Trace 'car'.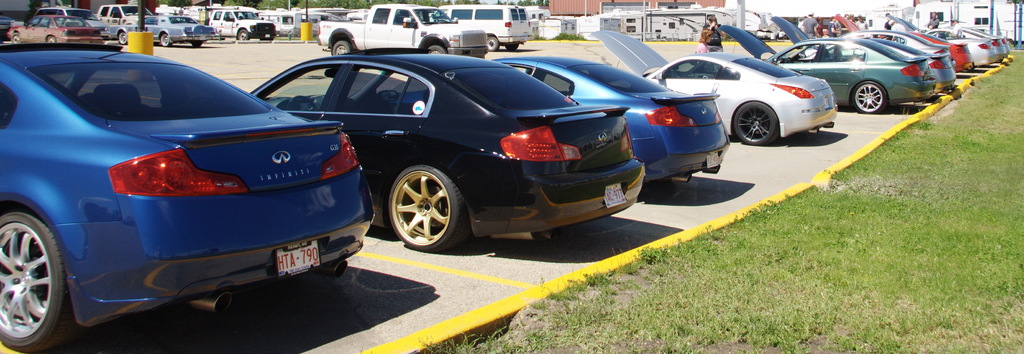
Traced to rect(714, 24, 936, 117).
